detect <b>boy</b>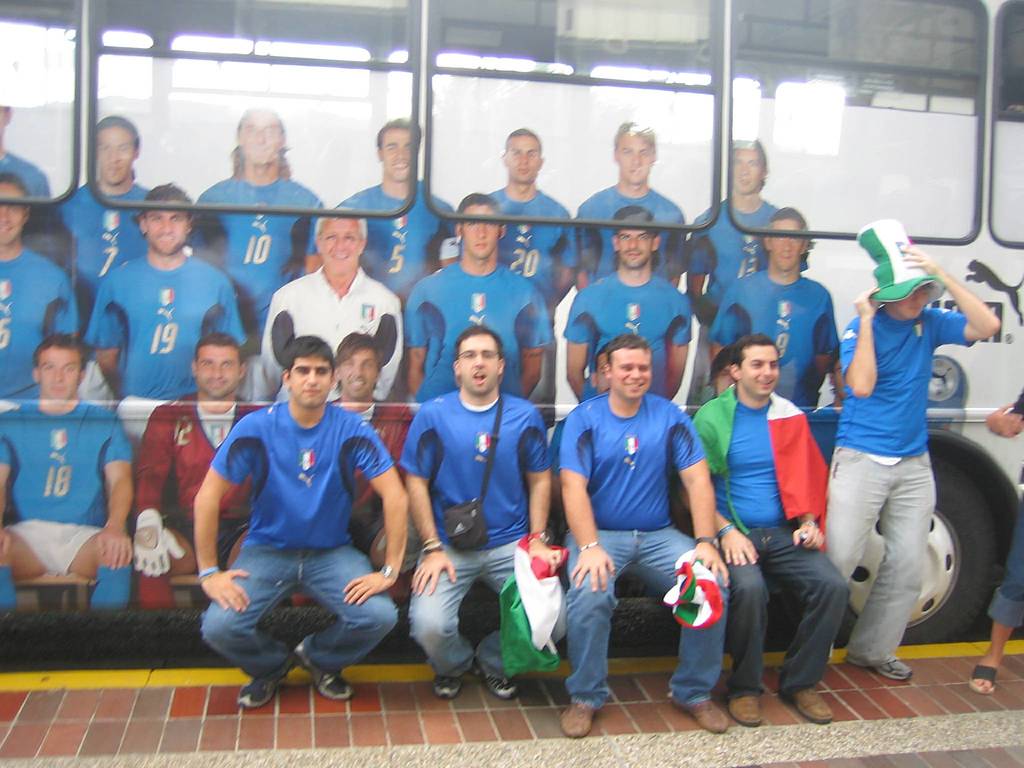
[left=394, top=326, right=561, bottom=711]
